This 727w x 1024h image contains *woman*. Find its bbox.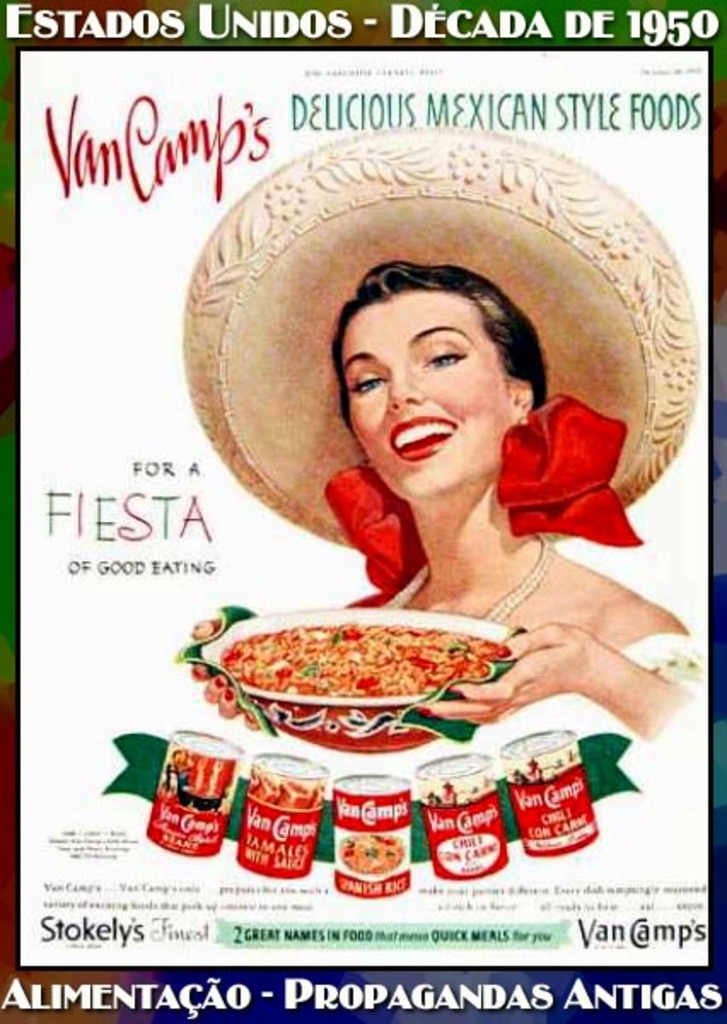
[left=227, top=181, right=691, bottom=676].
